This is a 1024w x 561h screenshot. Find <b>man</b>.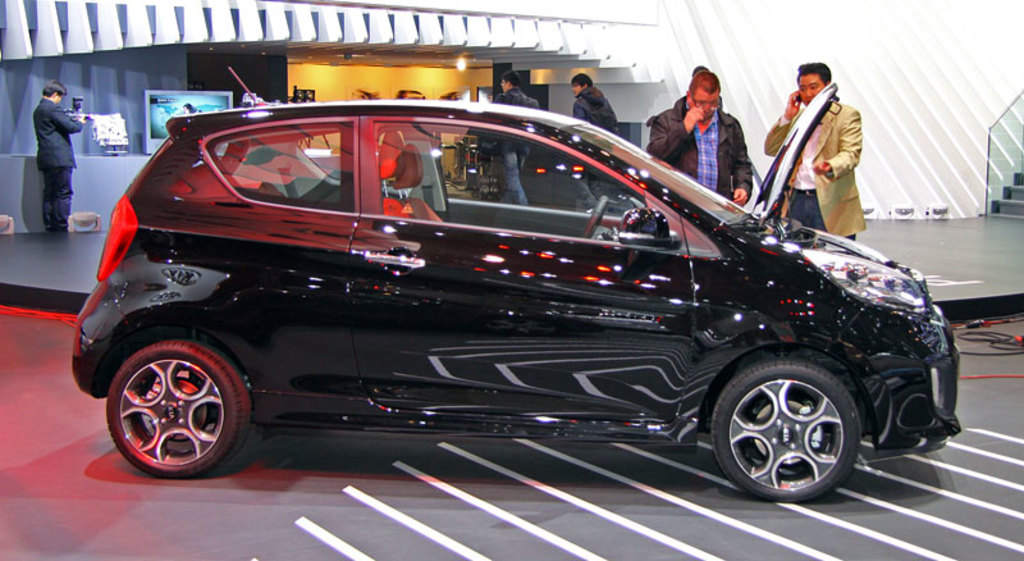
Bounding box: {"x1": 566, "y1": 69, "x2": 626, "y2": 216}.
